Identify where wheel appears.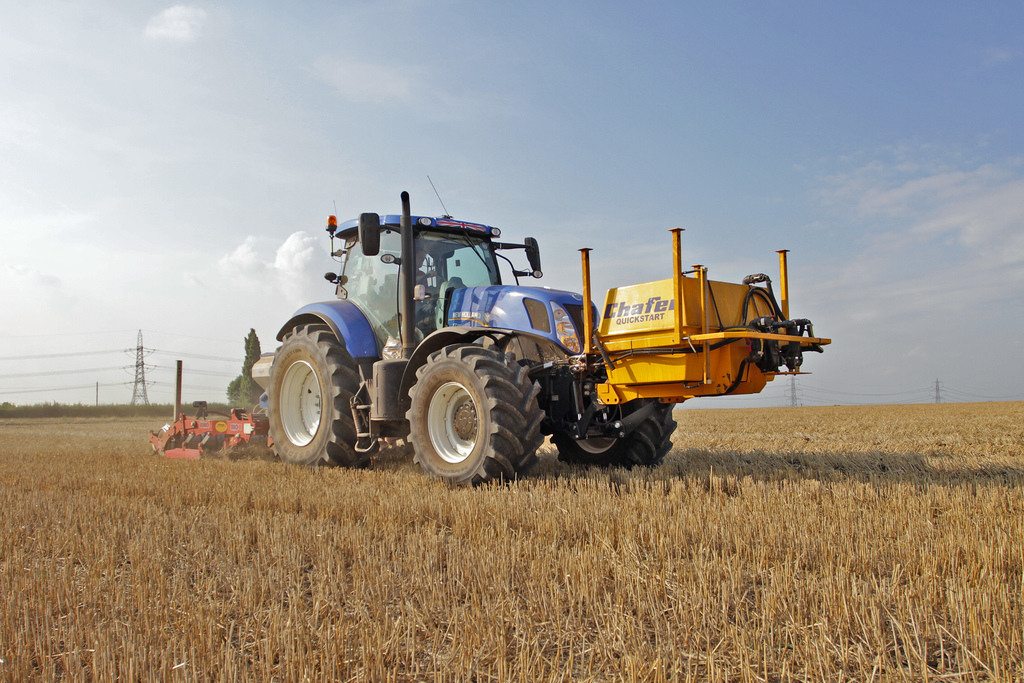
Appears at (x1=416, y1=270, x2=445, y2=300).
